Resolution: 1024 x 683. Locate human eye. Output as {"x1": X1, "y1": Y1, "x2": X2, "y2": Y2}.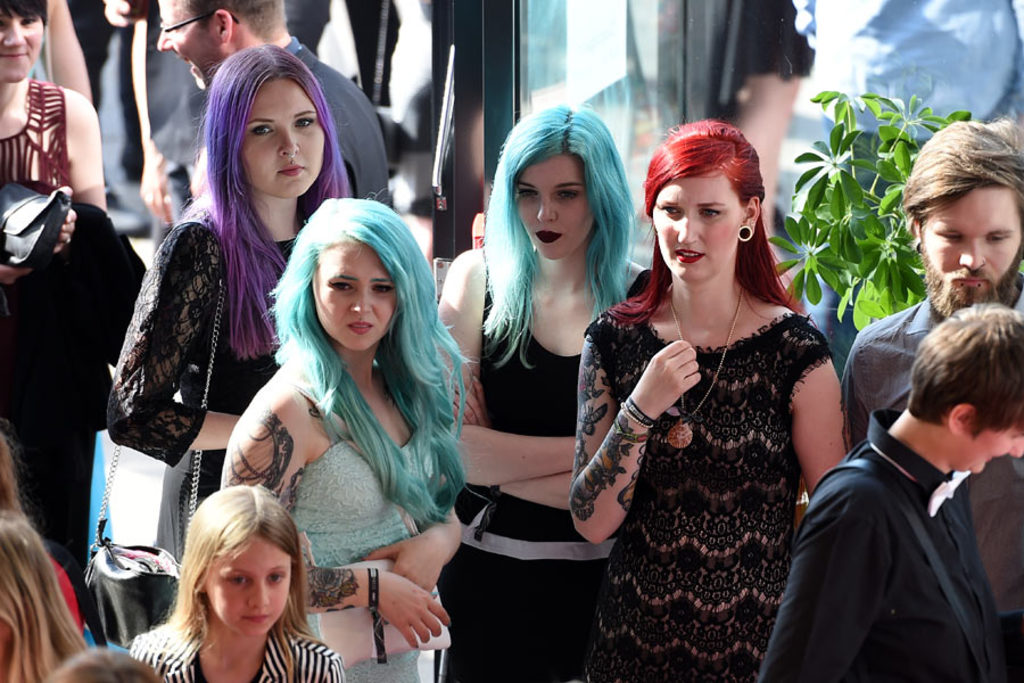
{"x1": 702, "y1": 206, "x2": 725, "y2": 219}.
